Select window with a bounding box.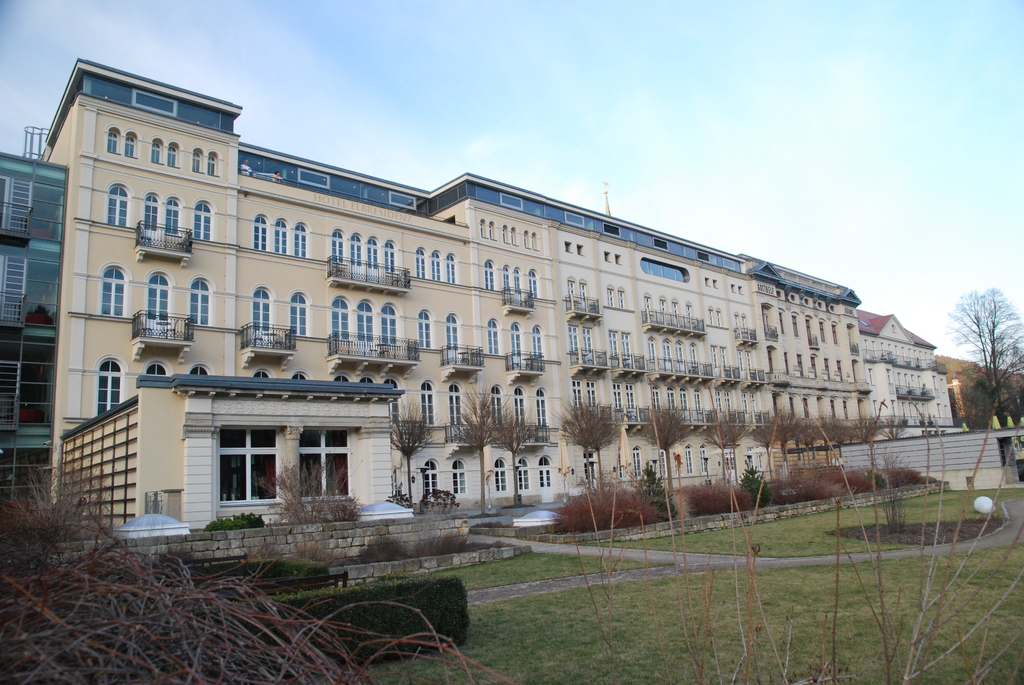
detection(204, 148, 221, 177).
